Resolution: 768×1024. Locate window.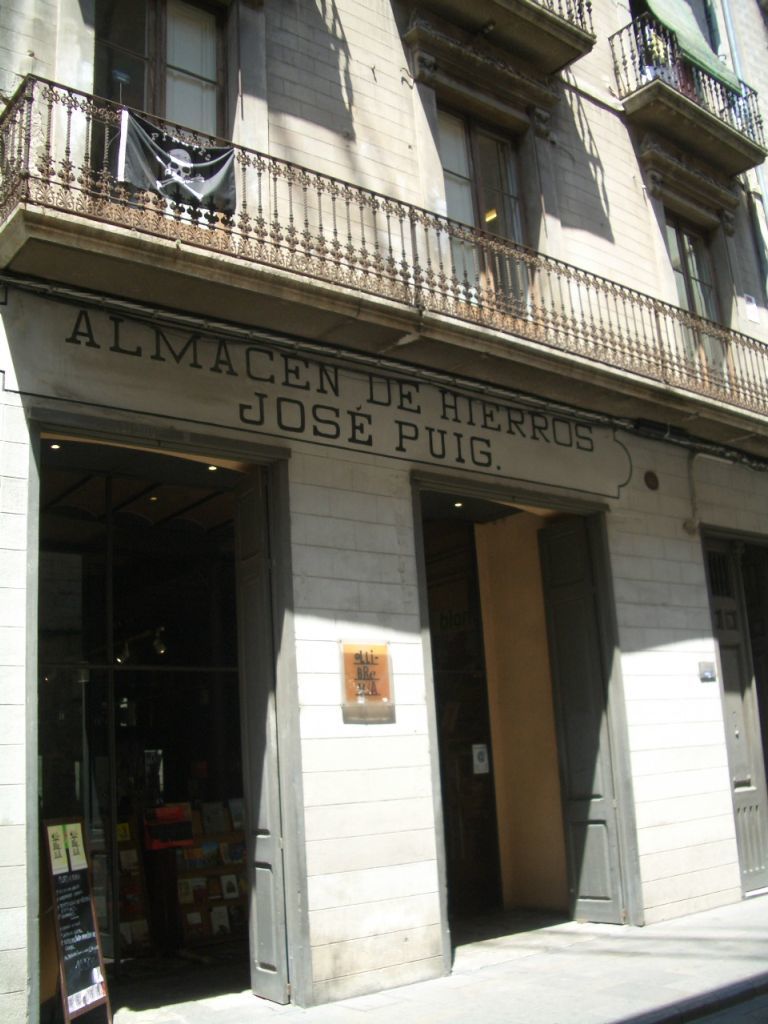
x1=659 y1=215 x2=739 y2=396.
